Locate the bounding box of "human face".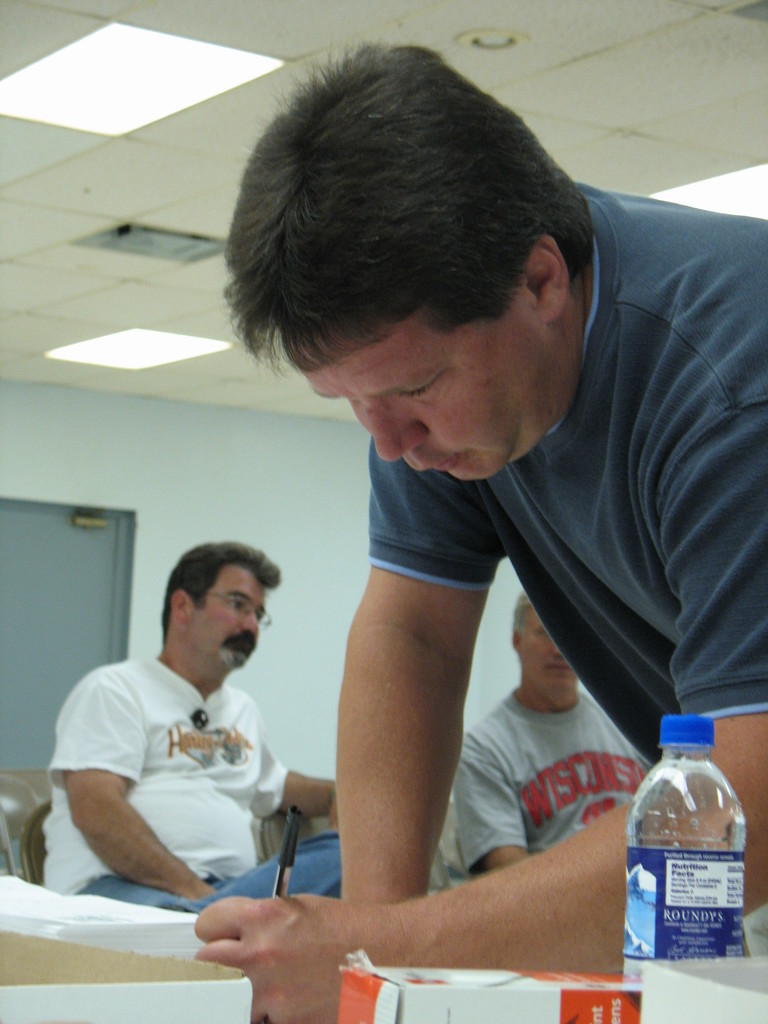
Bounding box: <region>289, 307, 550, 481</region>.
